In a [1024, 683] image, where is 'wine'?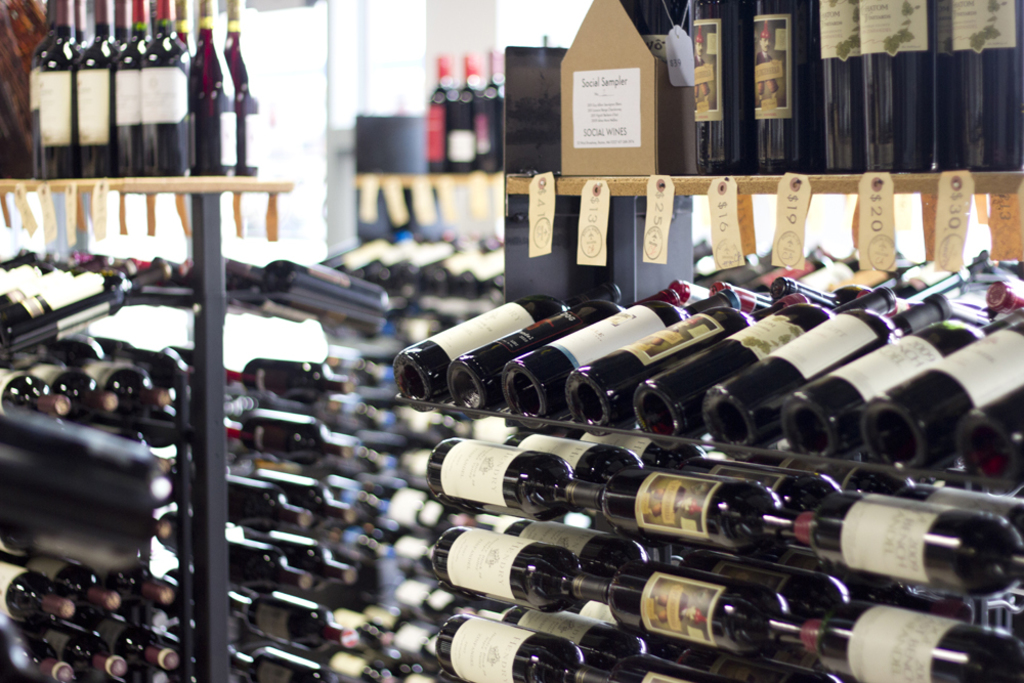
[left=224, top=0, right=264, bottom=176].
